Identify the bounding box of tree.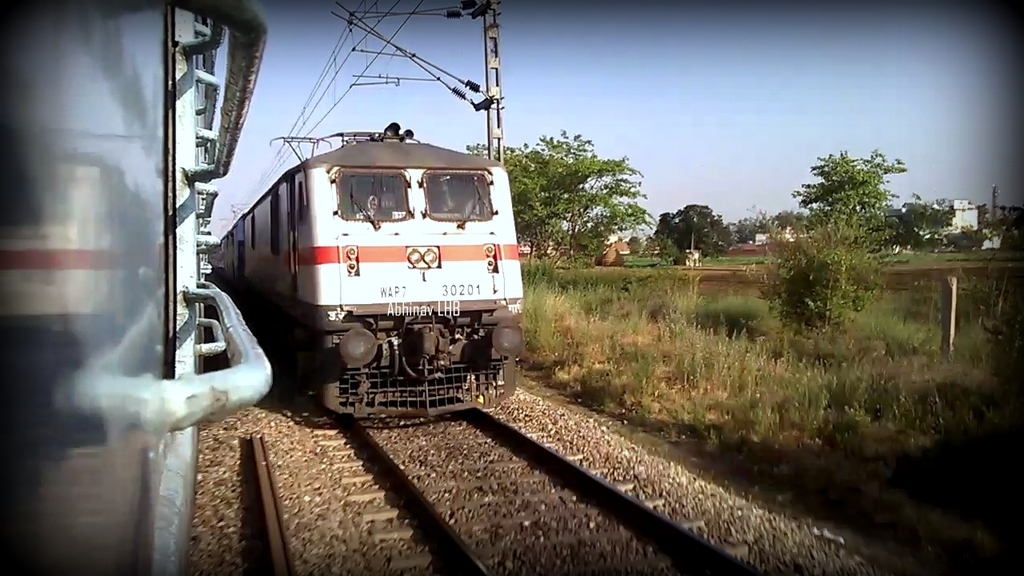
bbox=[898, 191, 959, 242].
